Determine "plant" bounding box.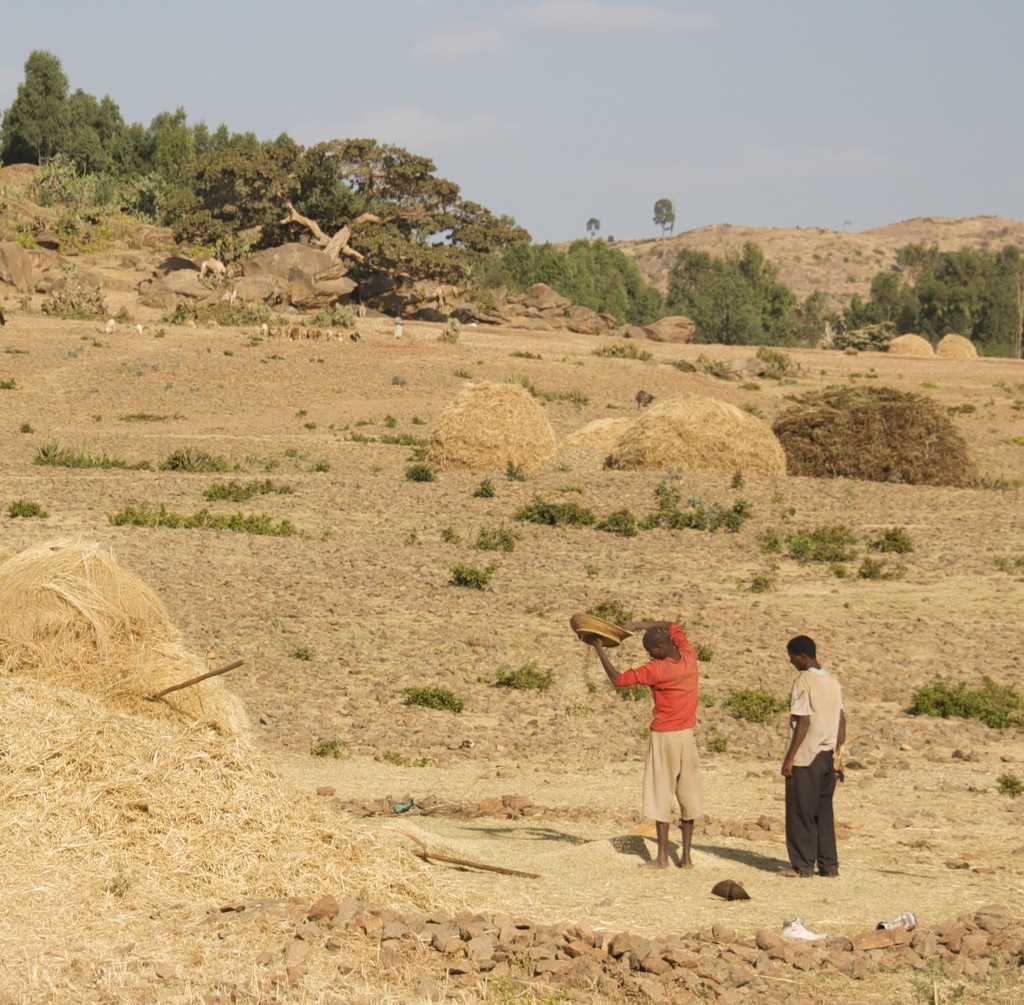
Determined: rect(480, 960, 554, 1004).
